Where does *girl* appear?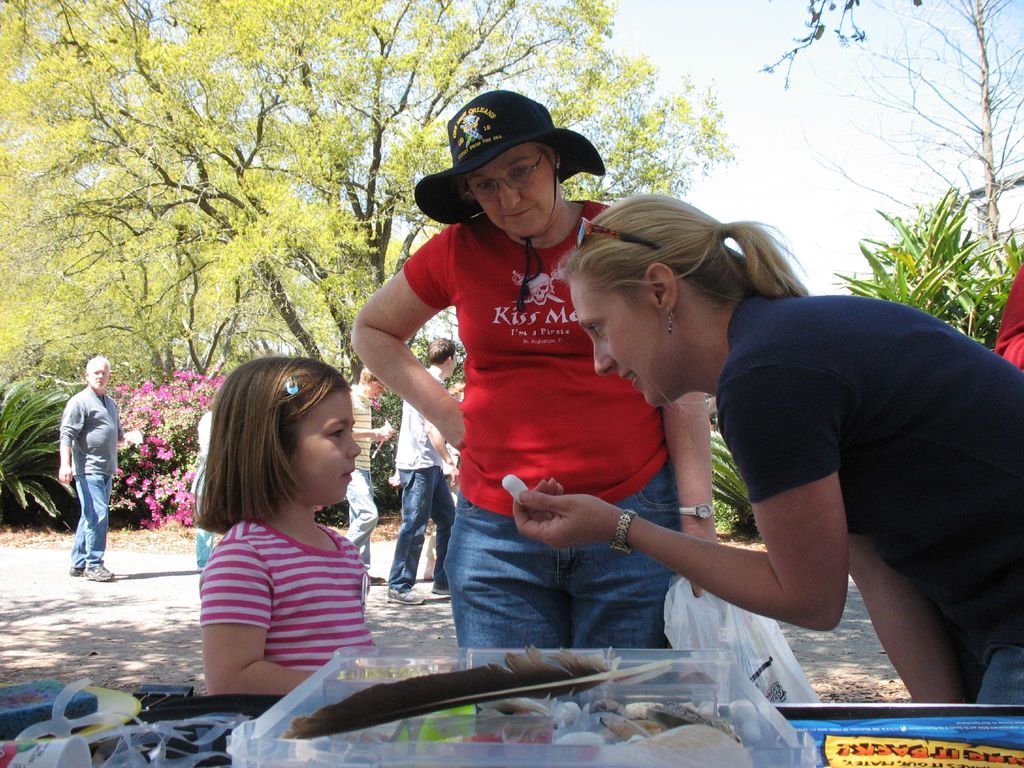
Appears at x1=192 y1=355 x2=404 y2=708.
